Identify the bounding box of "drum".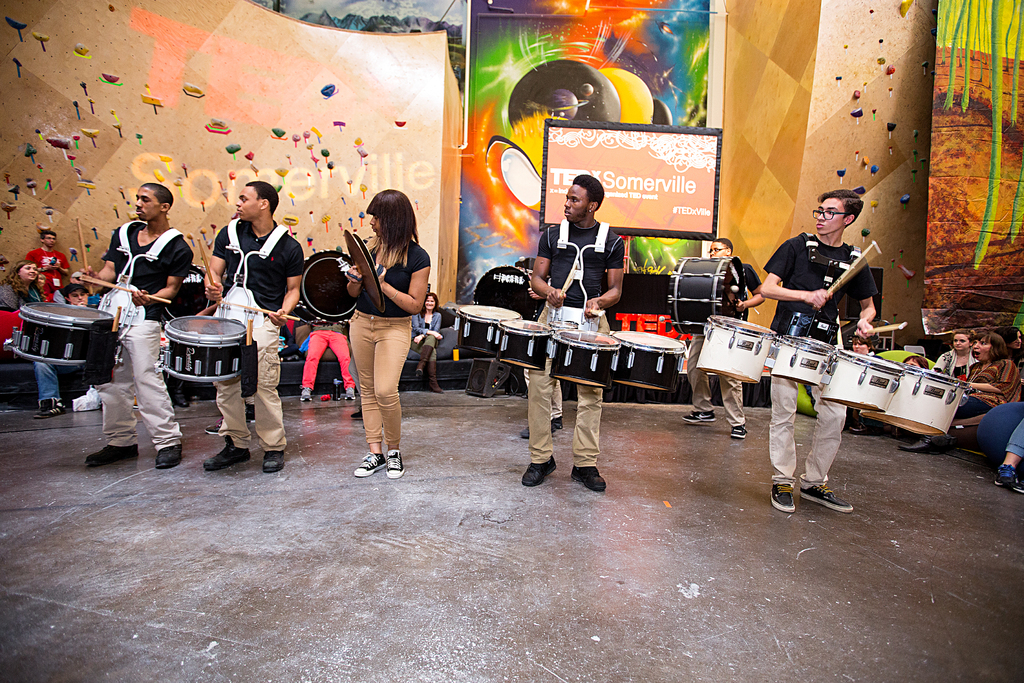
556,325,623,390.
